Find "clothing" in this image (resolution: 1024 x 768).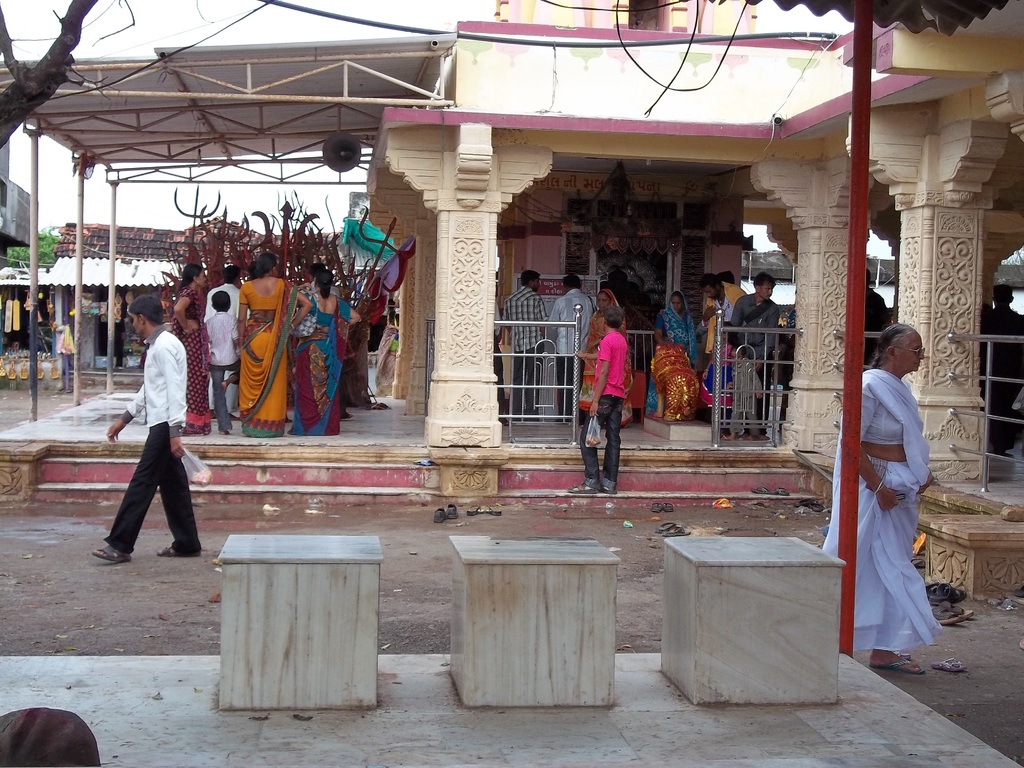
locate(727, 287, 780, 339).
